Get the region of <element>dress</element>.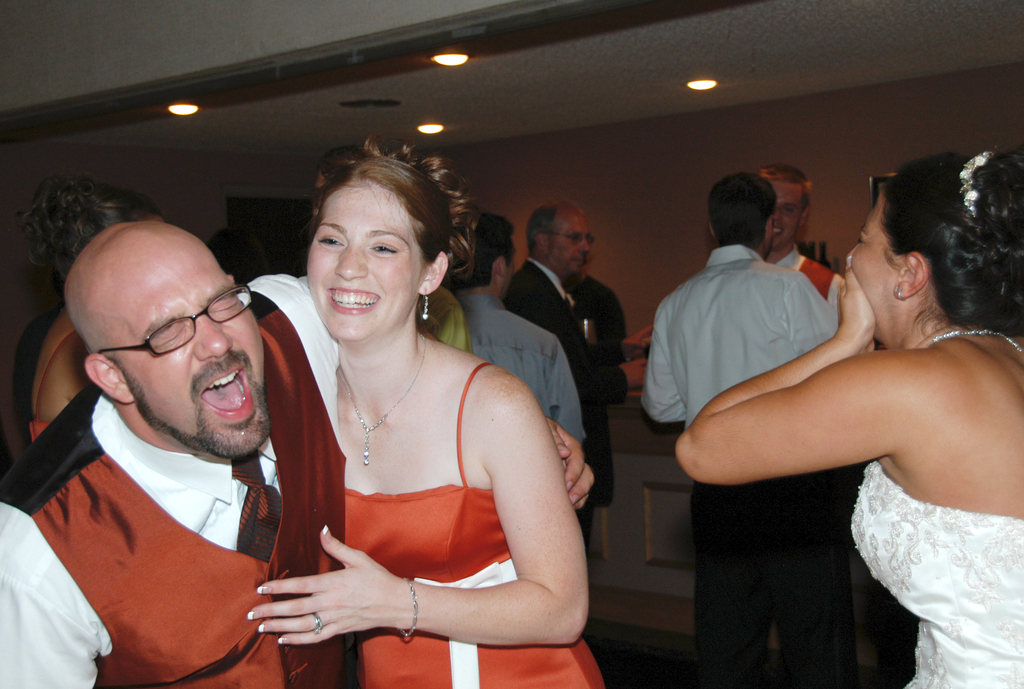
rect(850, 331, 1023, 688).
